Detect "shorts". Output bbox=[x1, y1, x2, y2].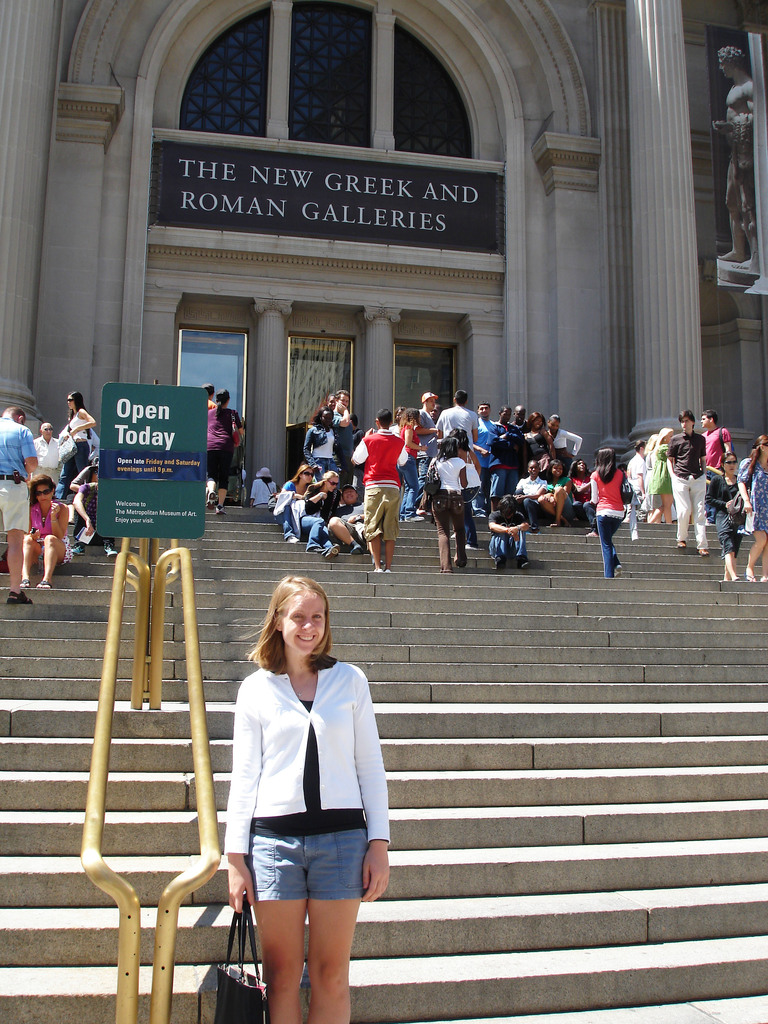
bbox=[36, 467, 59, 488].
